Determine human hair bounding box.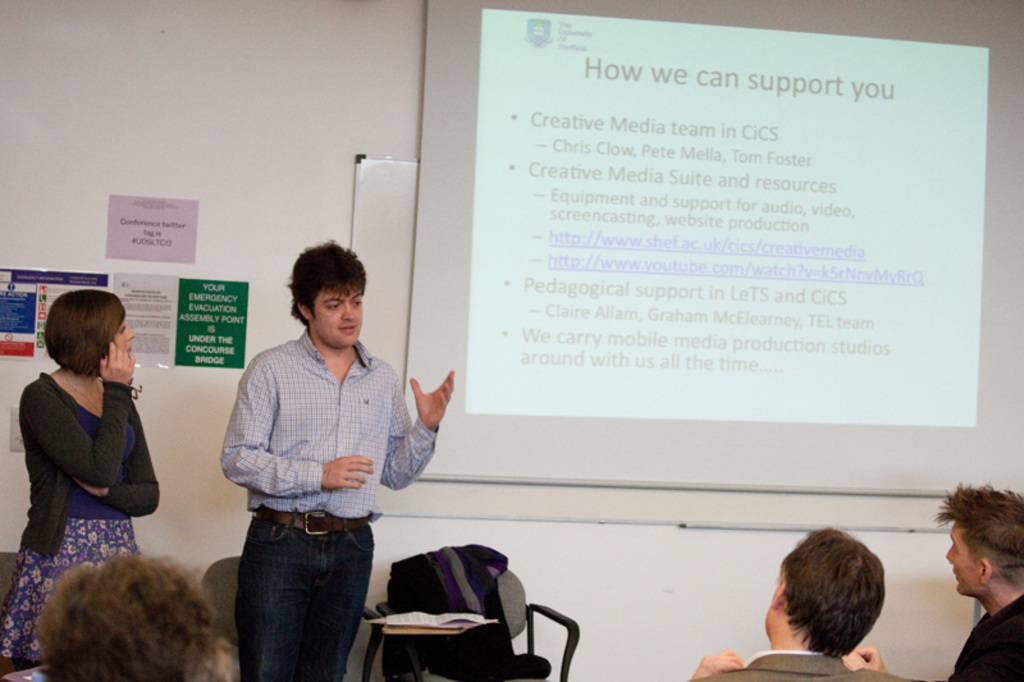
Determined: left=6, top=549, right=219, bottom=681.
